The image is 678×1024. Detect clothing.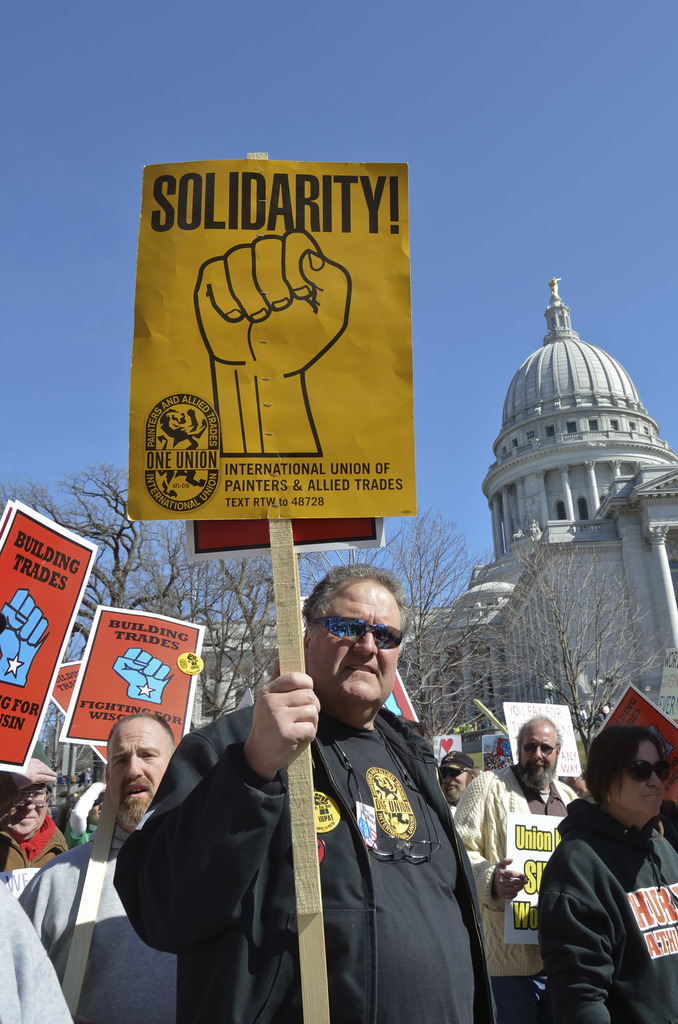
Detection: [x1=533, y1=755, x2=669, y2=1017].
